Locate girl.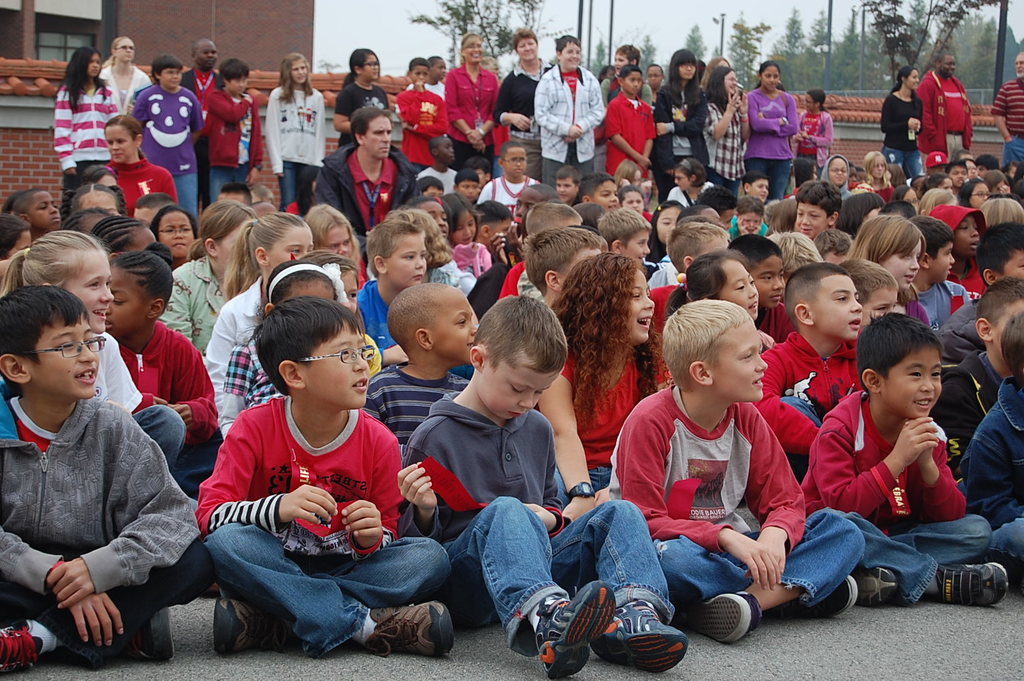
Bounding box: [x1=650, y1=198, x2=686, y2=264].
